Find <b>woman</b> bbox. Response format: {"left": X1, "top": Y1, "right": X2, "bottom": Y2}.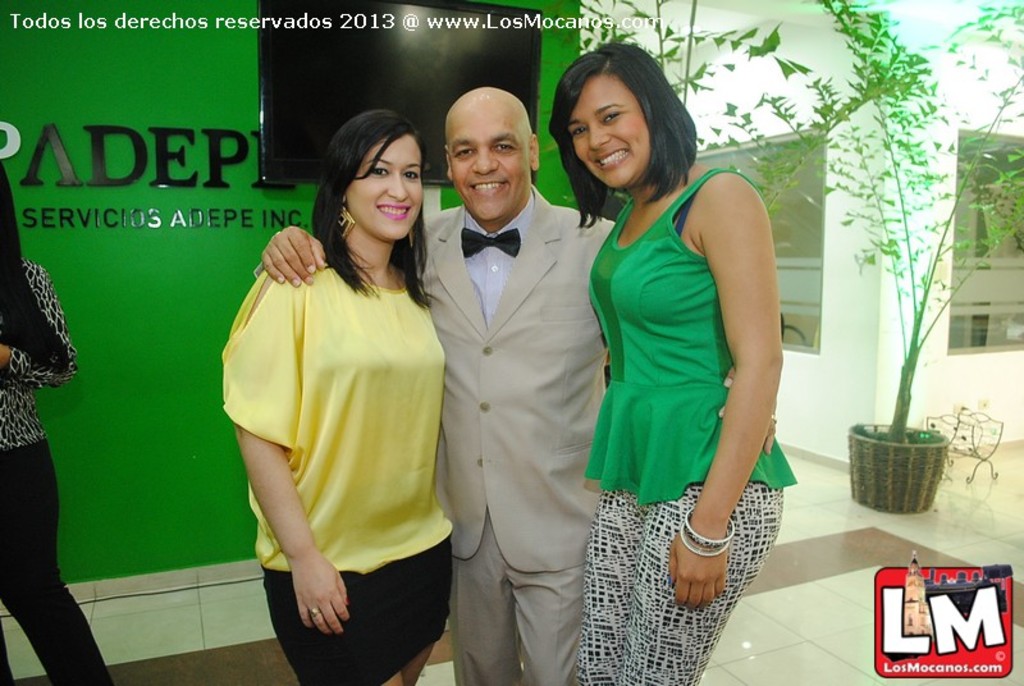
{"left": 0, "top": 160, "right": 120, "bottom": 685}.
